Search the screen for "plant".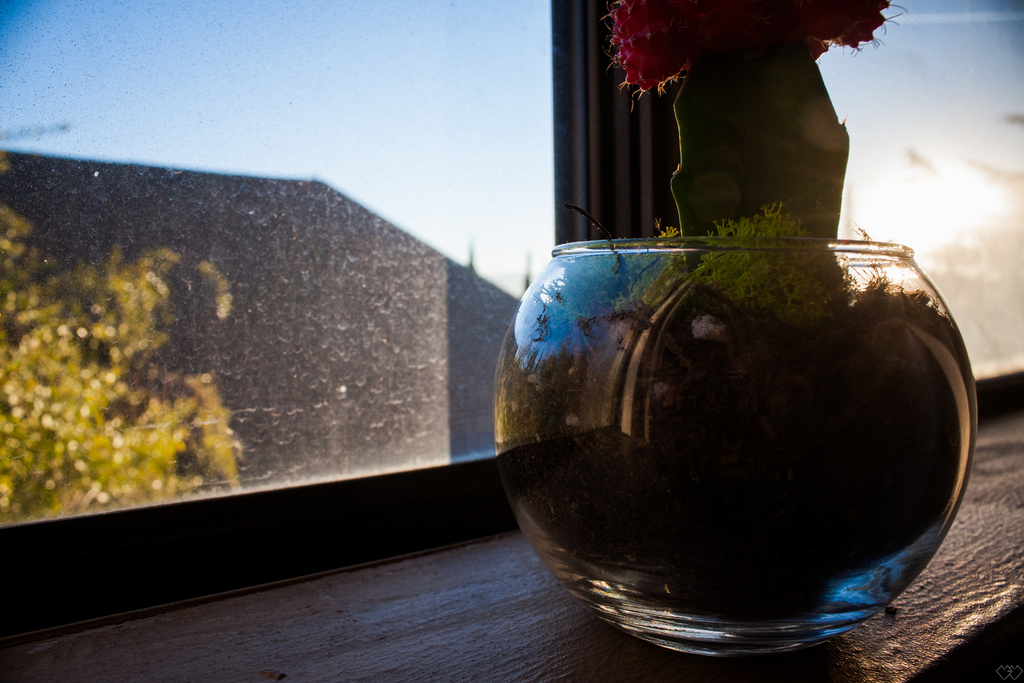
Found at locate(490, 199, 945, 457).
